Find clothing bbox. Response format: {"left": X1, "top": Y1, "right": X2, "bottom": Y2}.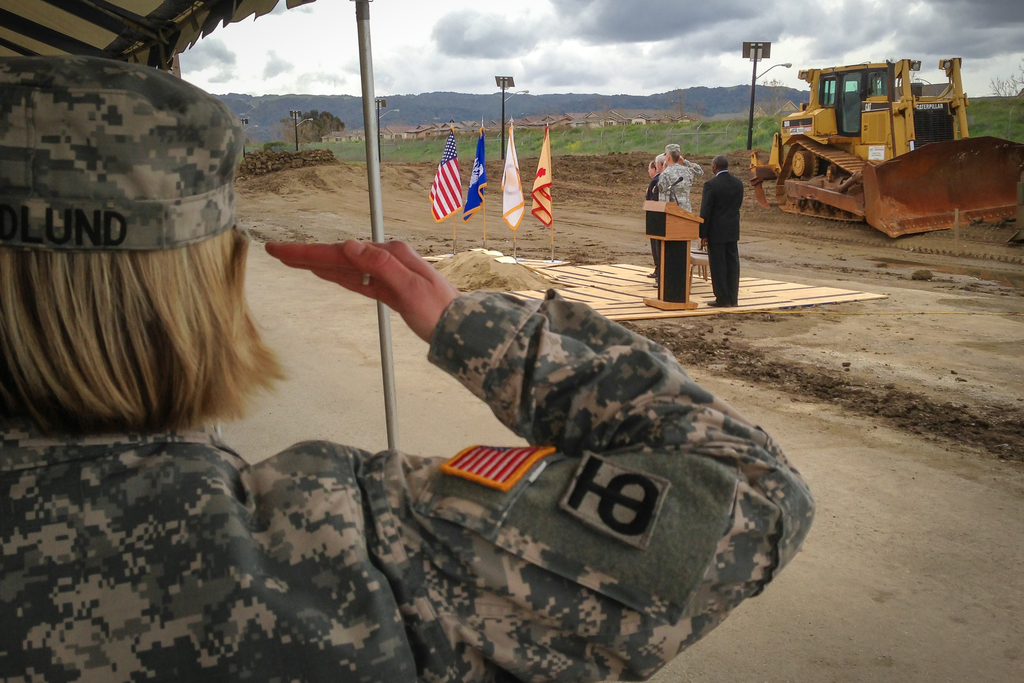
{"left": 700, "top": 171, "right": 747, "bottom": 308}.
